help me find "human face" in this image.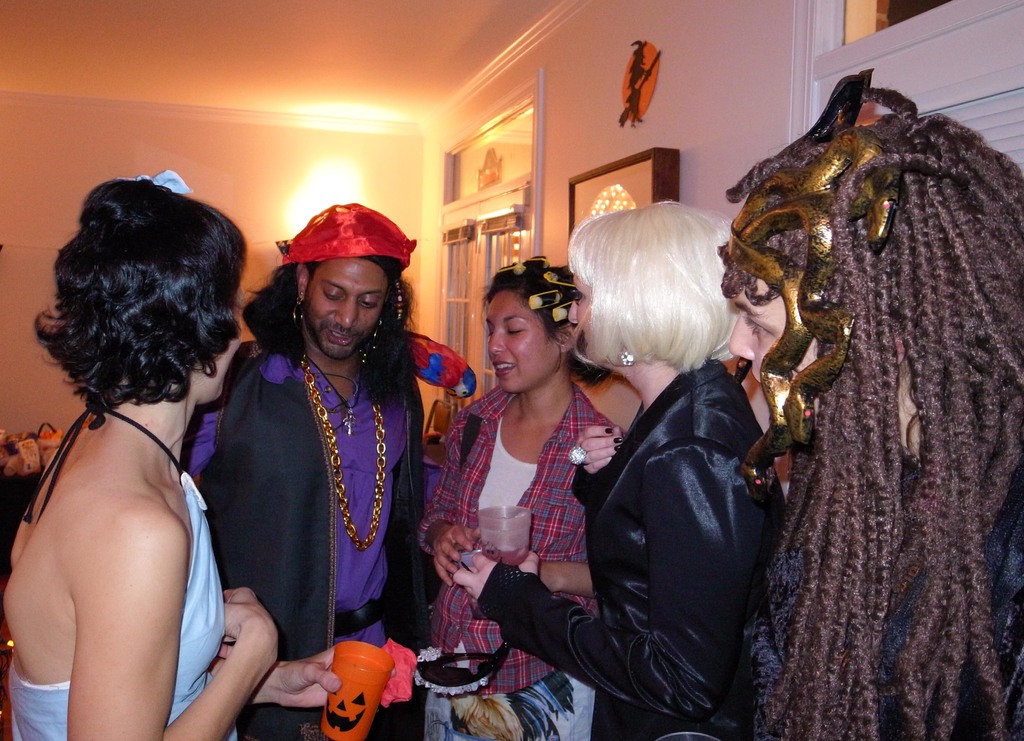
Found it: rect(308, 257, 394, 357).
